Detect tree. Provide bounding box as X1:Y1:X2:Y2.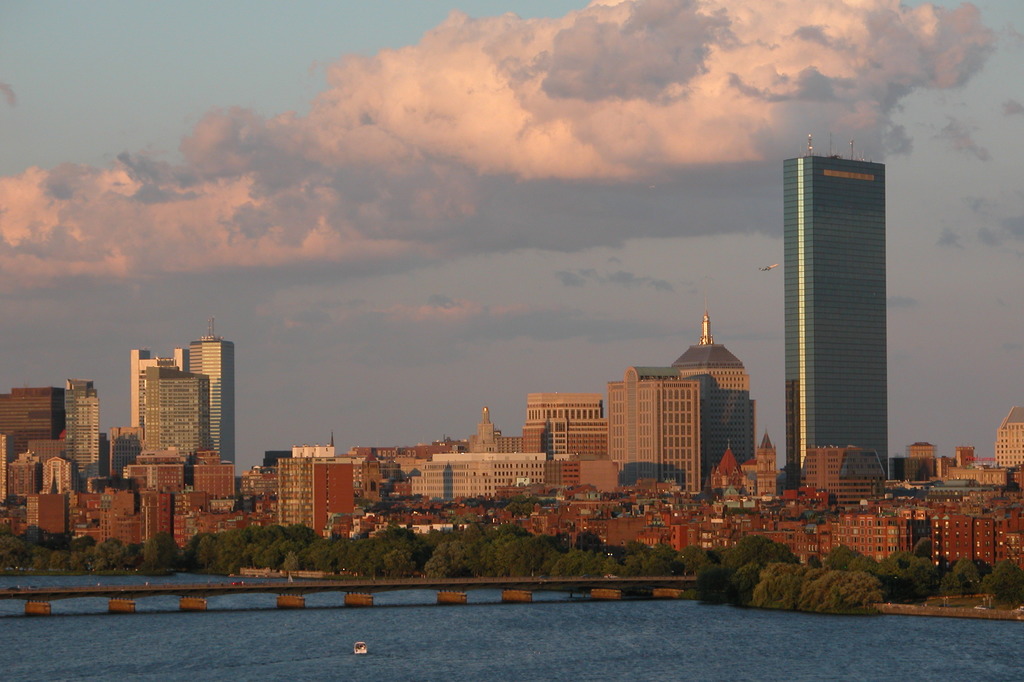
92:546:132:572.
